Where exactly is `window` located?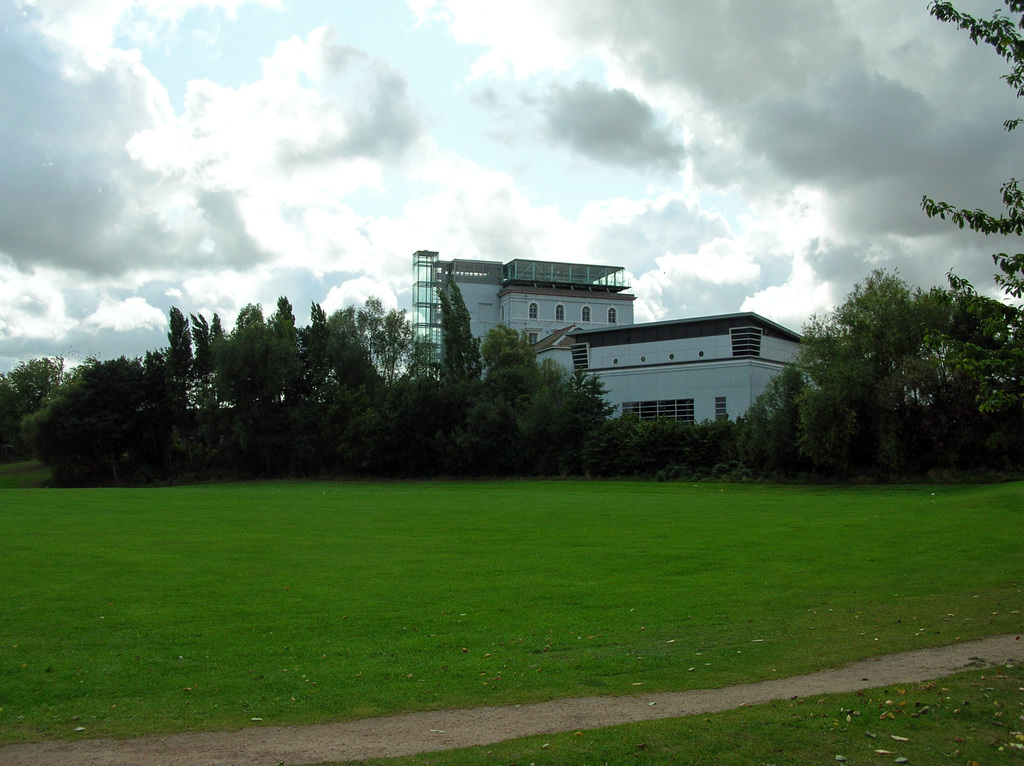
Its bounding box is box=[556, 307, 570, 322].
